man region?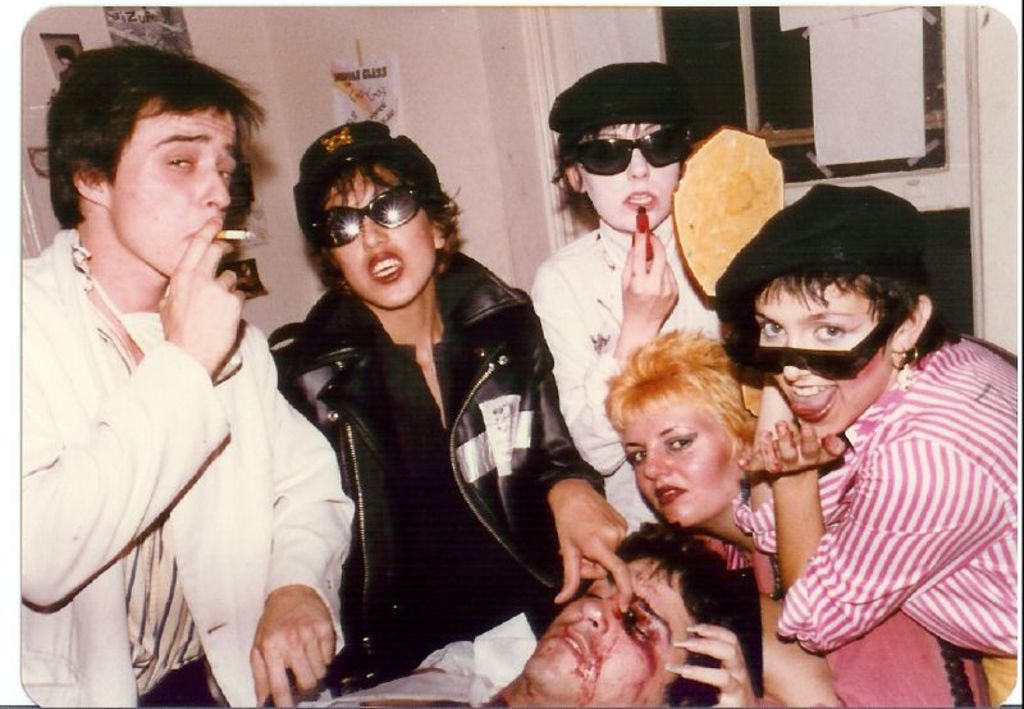
x1=314, y1=512, x2=750, y2=708
